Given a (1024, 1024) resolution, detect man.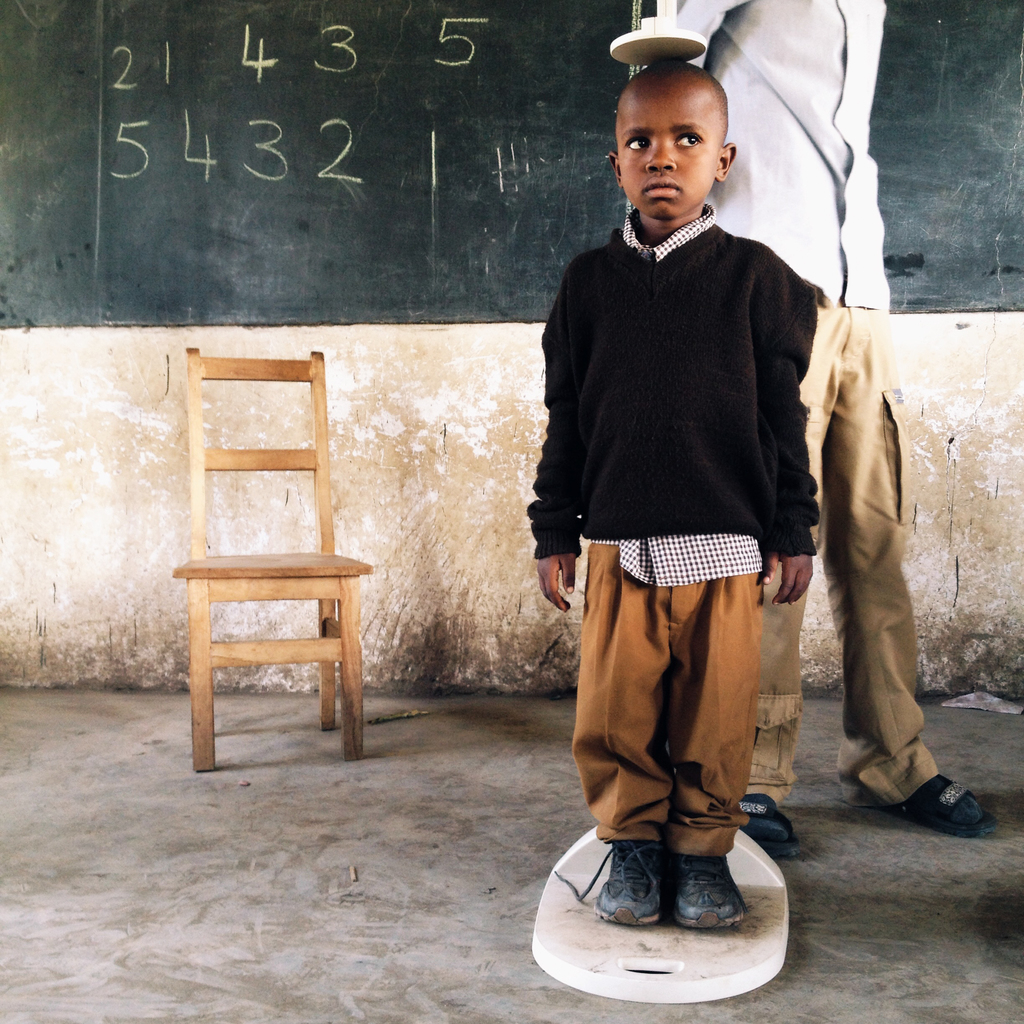
pyautogui.locateOnScreen(634, 0, 1000, 873).
